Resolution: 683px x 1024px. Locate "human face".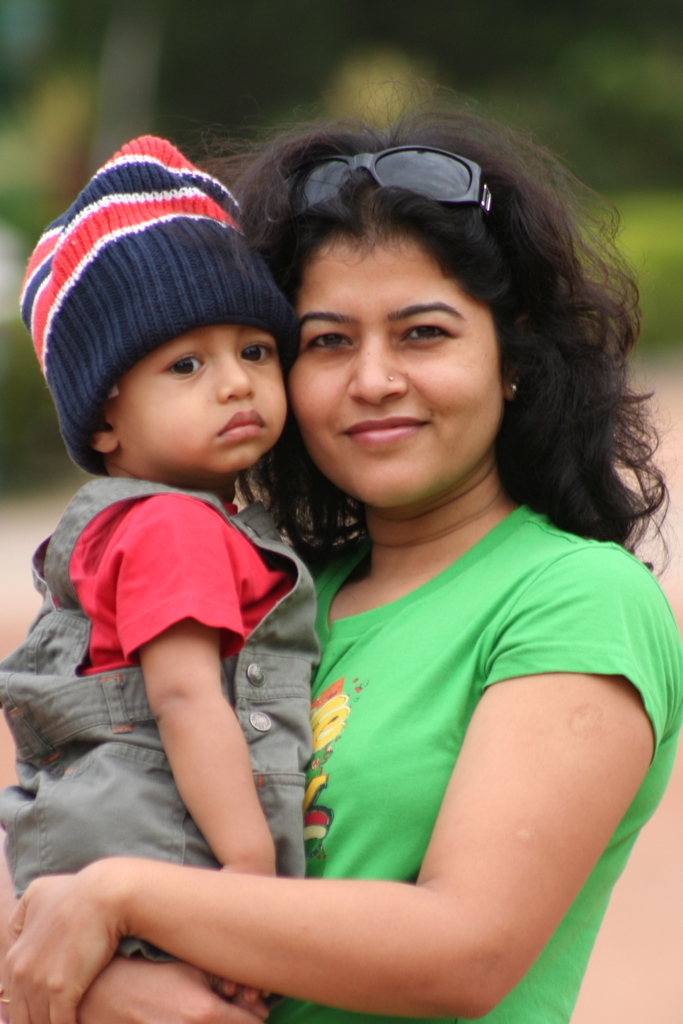
(x1=277, y1=232, x2=506, y2=510).
